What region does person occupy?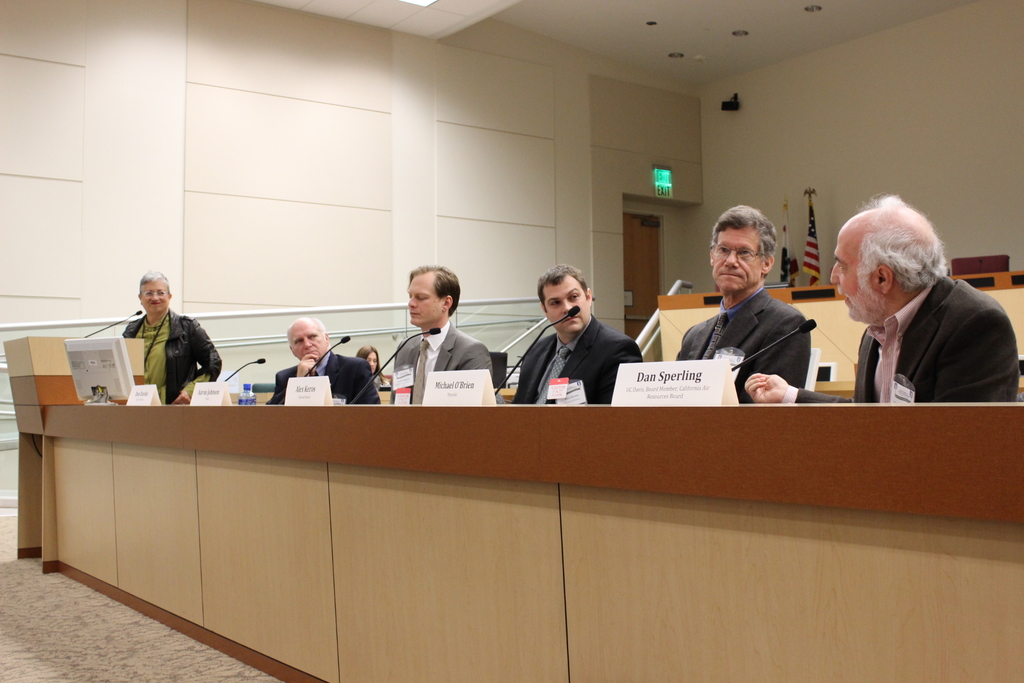
{"x1": 120, "y1": 276, "x2": 217, "y2": 410}.
